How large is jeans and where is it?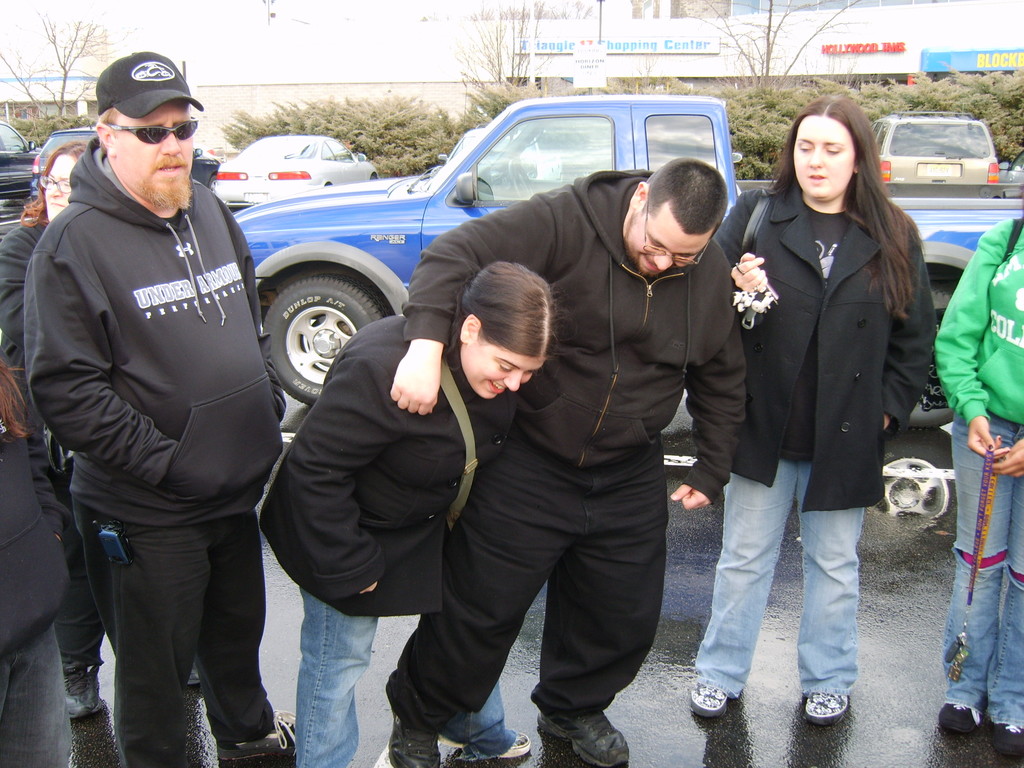
Bounding box: (left=940, top=402, right=1023, bottom=725).
